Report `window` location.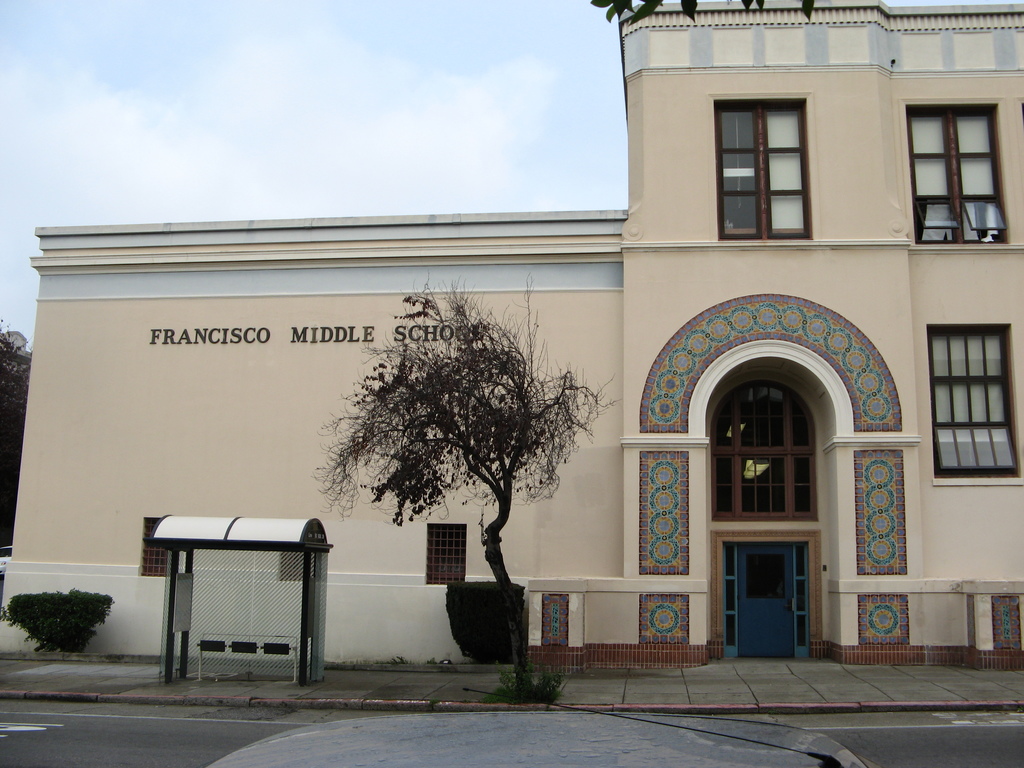
Report: x1=916, y1=90, x2=995, y2=239.
